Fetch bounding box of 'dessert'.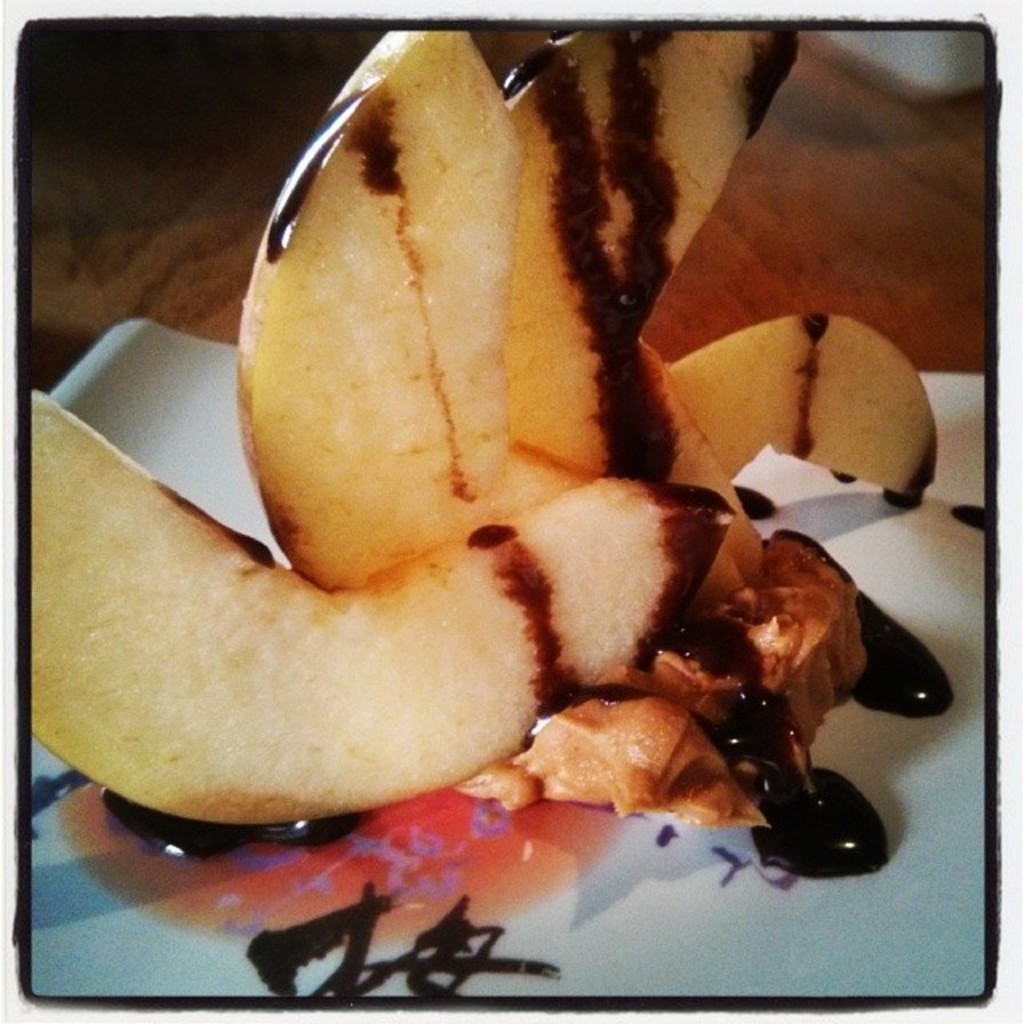
Bbox: <region>30, 24, 950, 994</region>.
